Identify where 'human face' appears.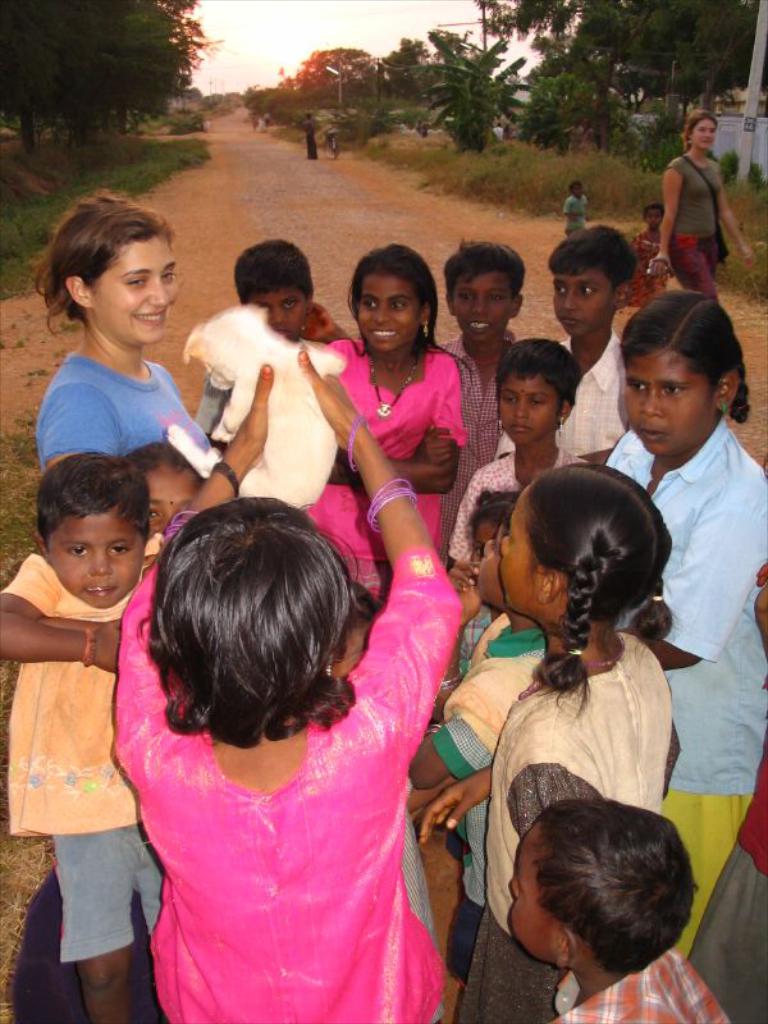
Appears at <region>448, 276, 517, 340</region>.
